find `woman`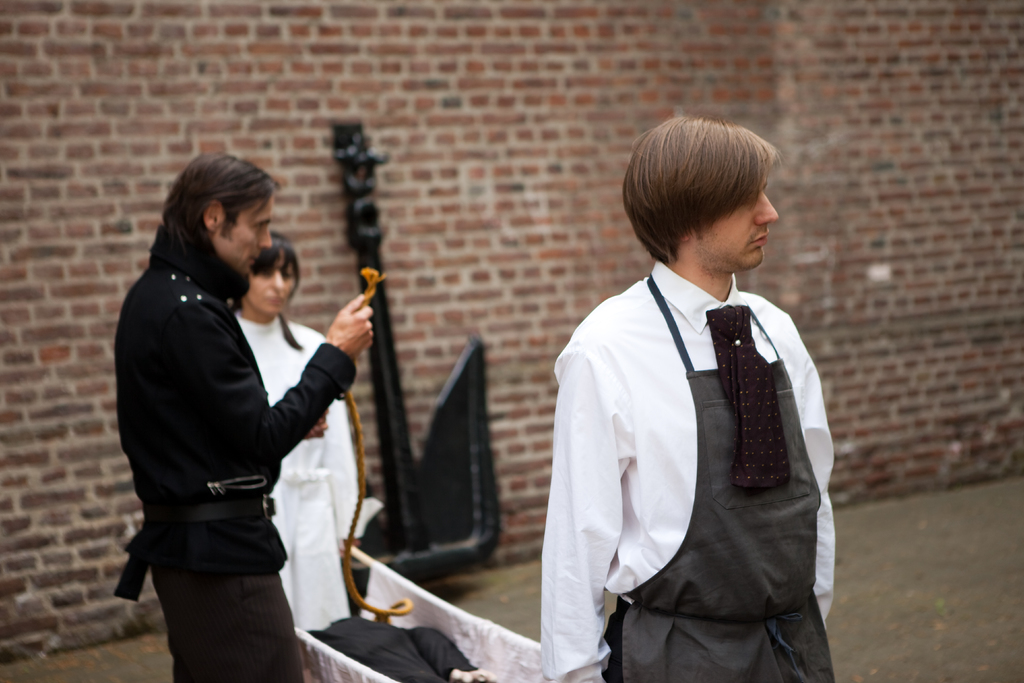
[225,229,362,638]
